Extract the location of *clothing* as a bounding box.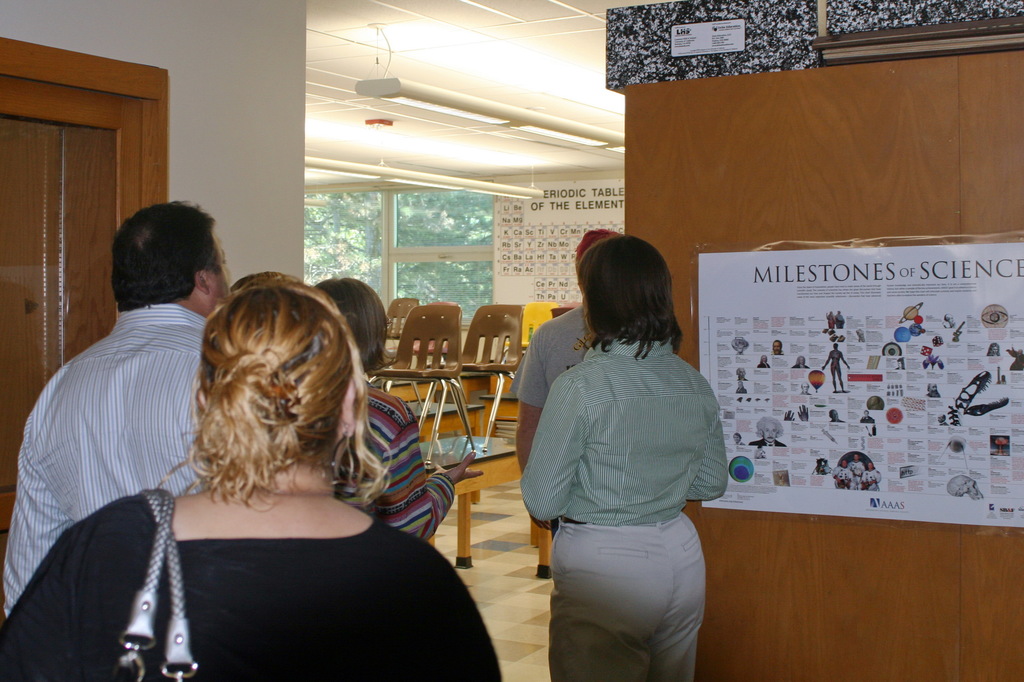
324:379:456:544.
